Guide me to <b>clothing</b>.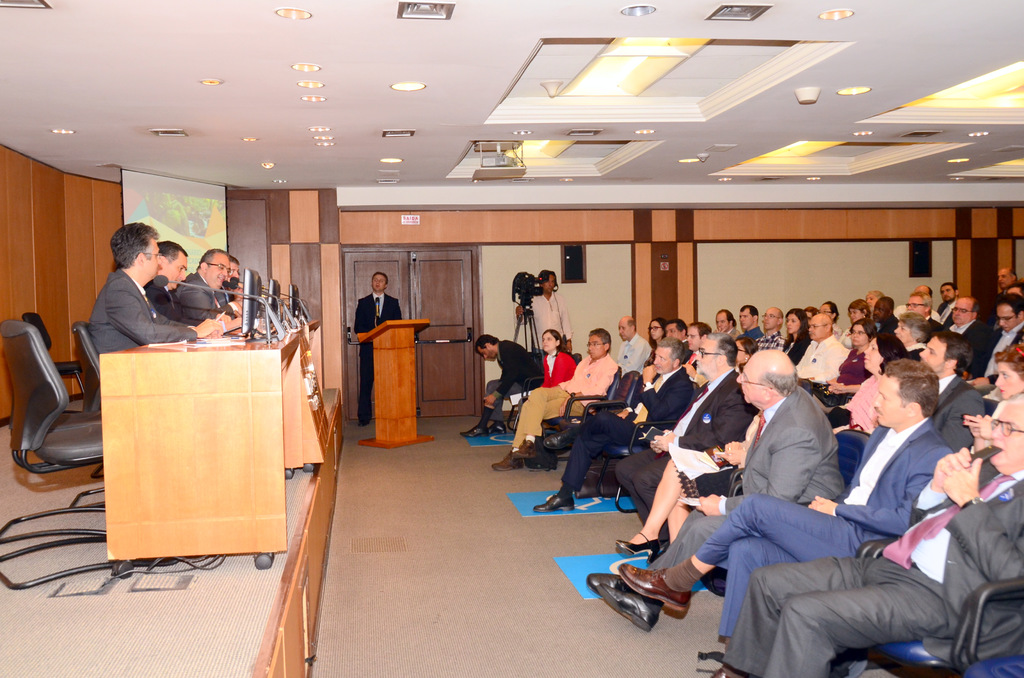
Guidance: region(88, 270, 198, 355).
